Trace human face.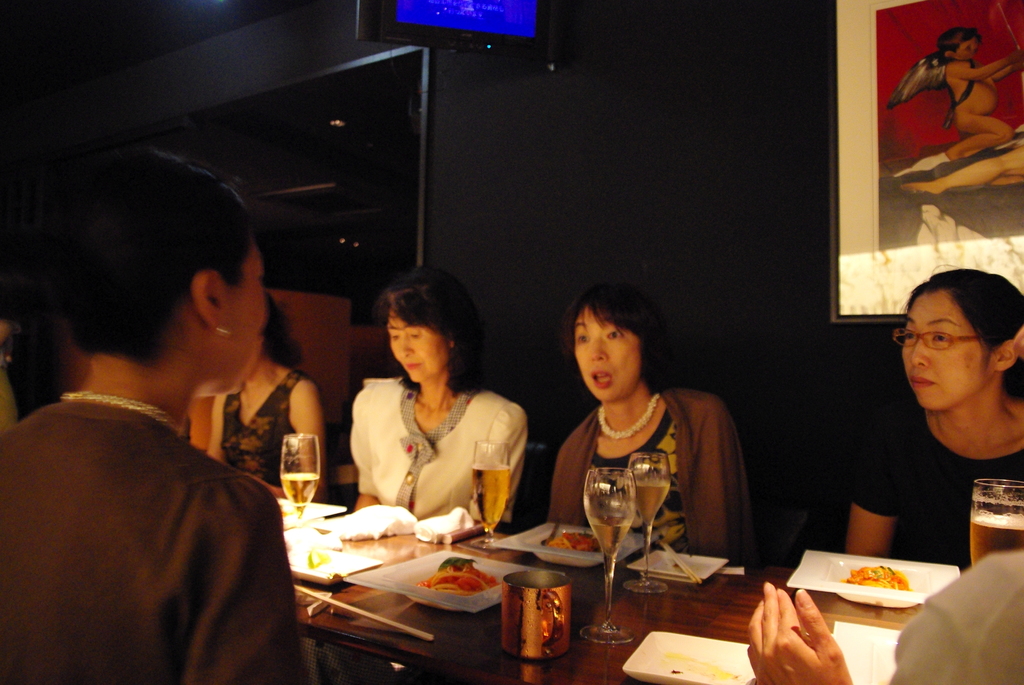
Traced to locate(219, 242, 268, 393).
